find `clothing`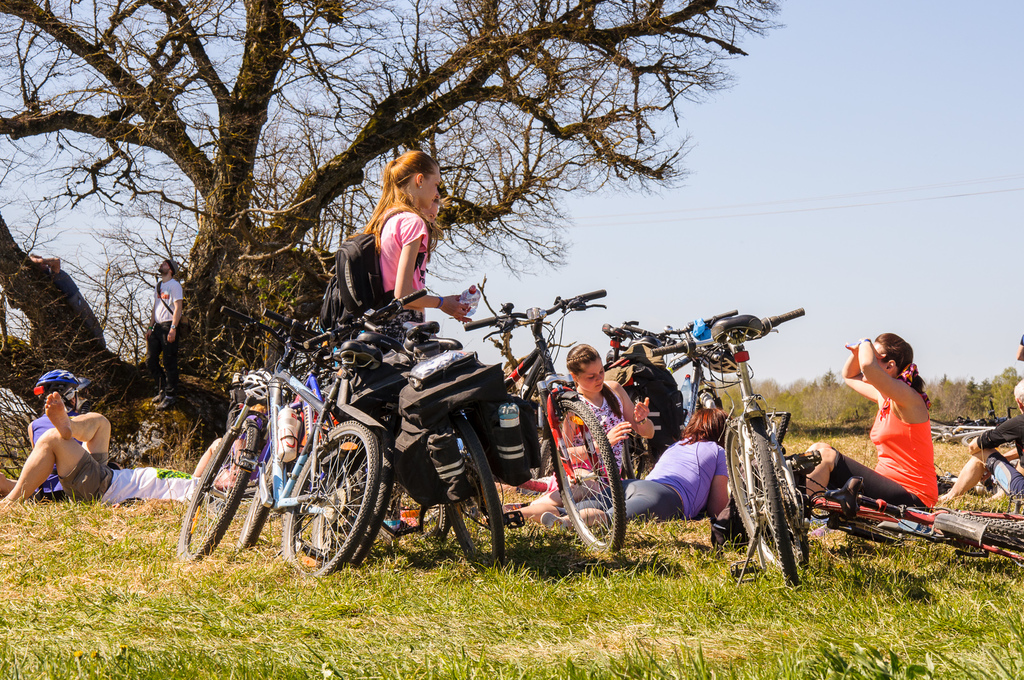
bbox=(374, 209, 435, 325)
